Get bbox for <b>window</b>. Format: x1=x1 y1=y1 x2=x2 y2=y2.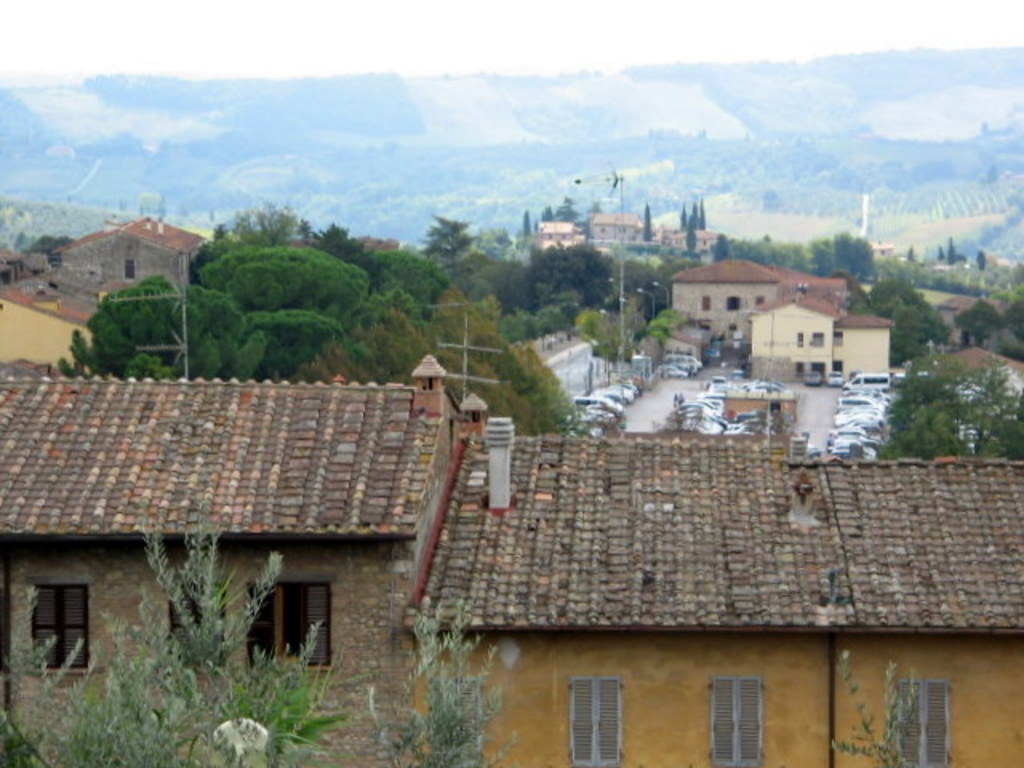
x1=886 y1=674 x2=949 y2=758.
